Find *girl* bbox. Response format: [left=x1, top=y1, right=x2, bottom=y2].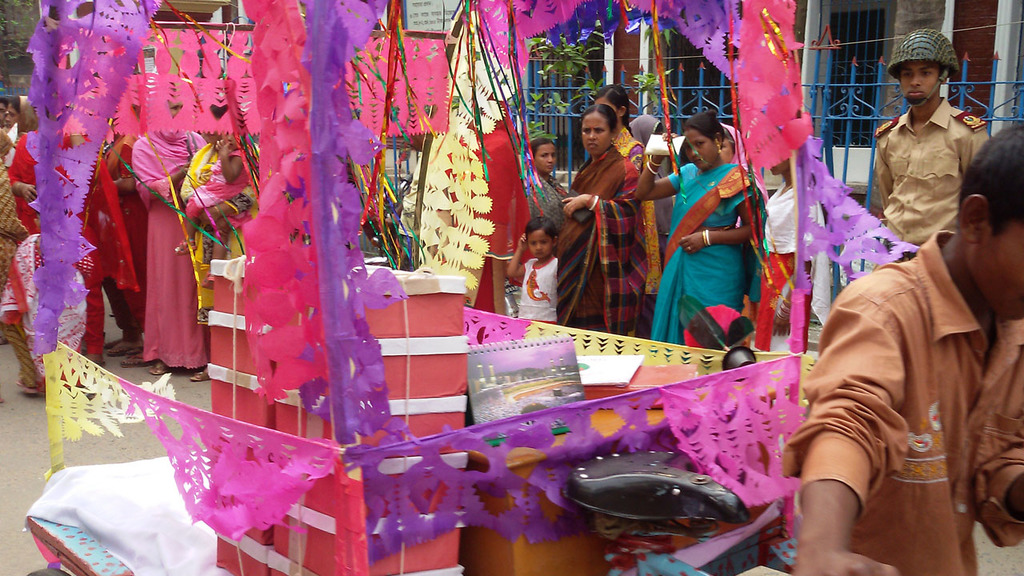
[left=507, top=217, right=564, bottom=324].
